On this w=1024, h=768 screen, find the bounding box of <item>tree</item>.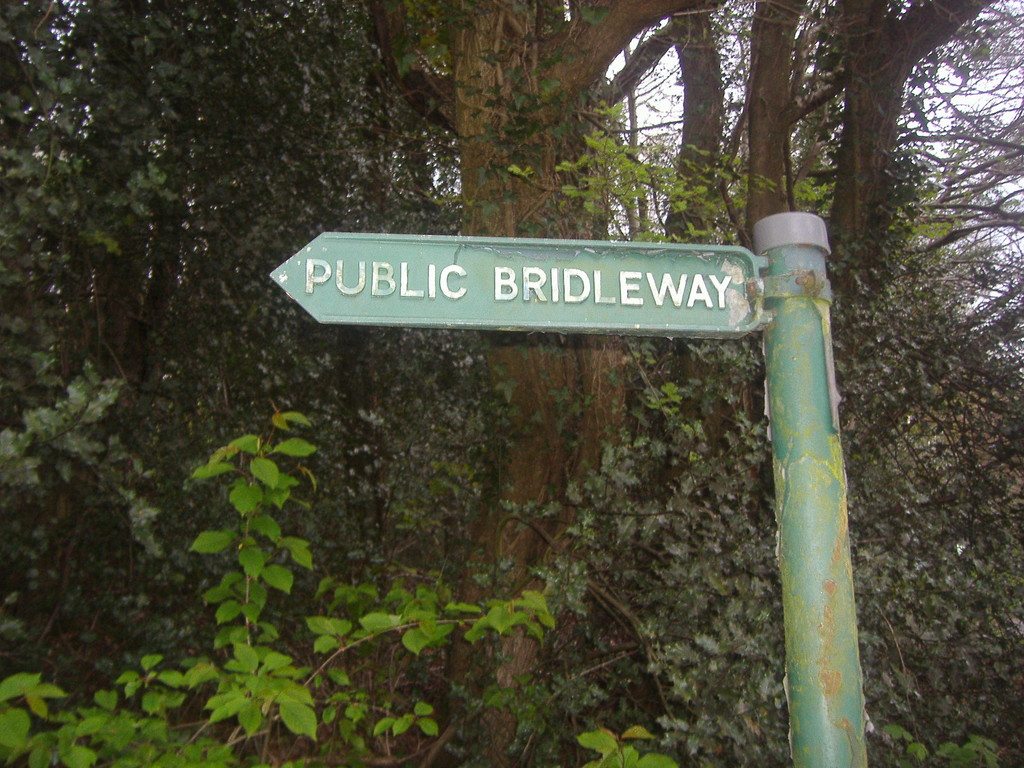
Bounding box: [left=0, top=1, right=818, bottom=757].
